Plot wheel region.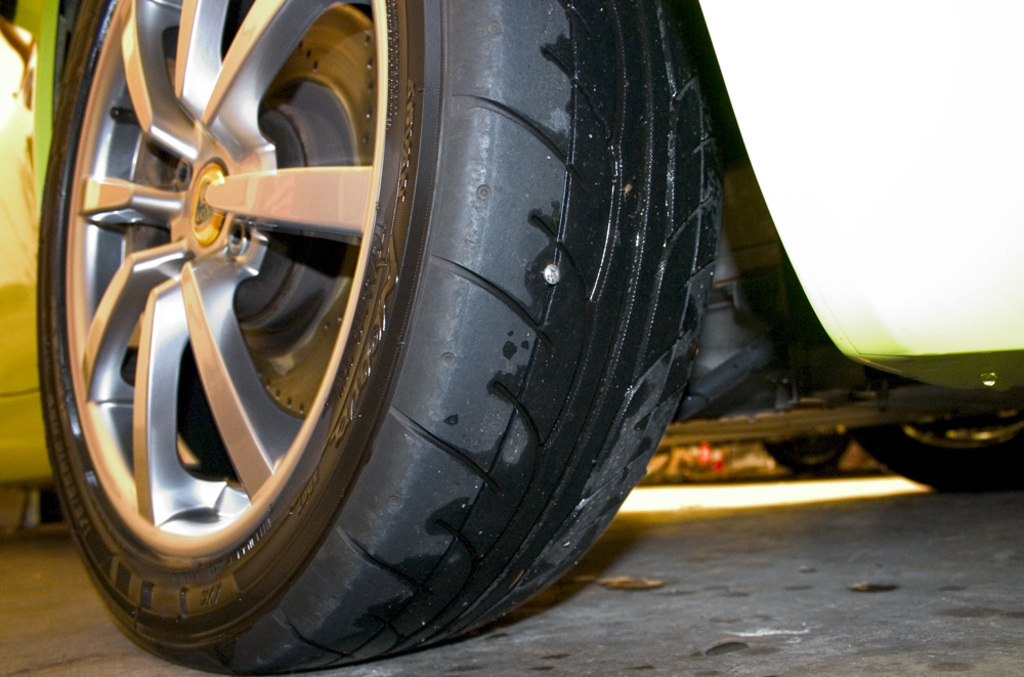
Plotted at bbox(41, 19, 724, 639).
